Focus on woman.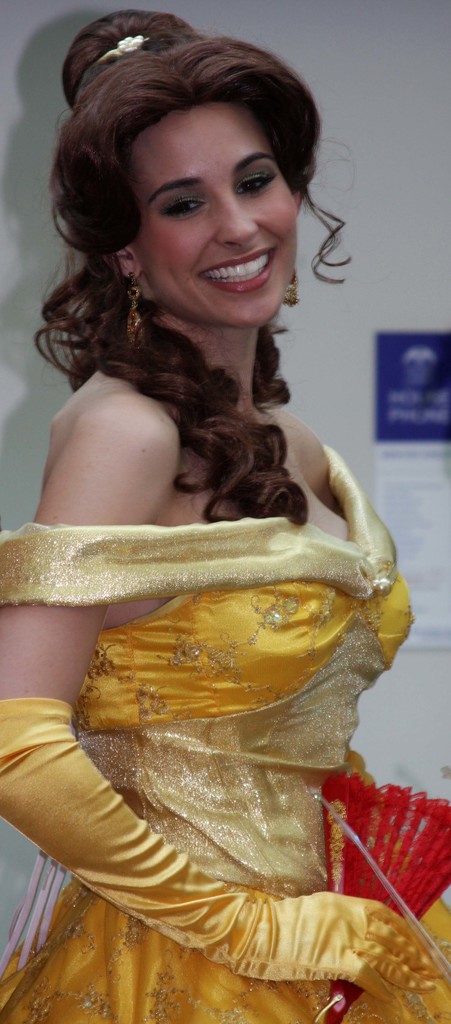
Focused at bbox=[0, 40, 431, 1002].
